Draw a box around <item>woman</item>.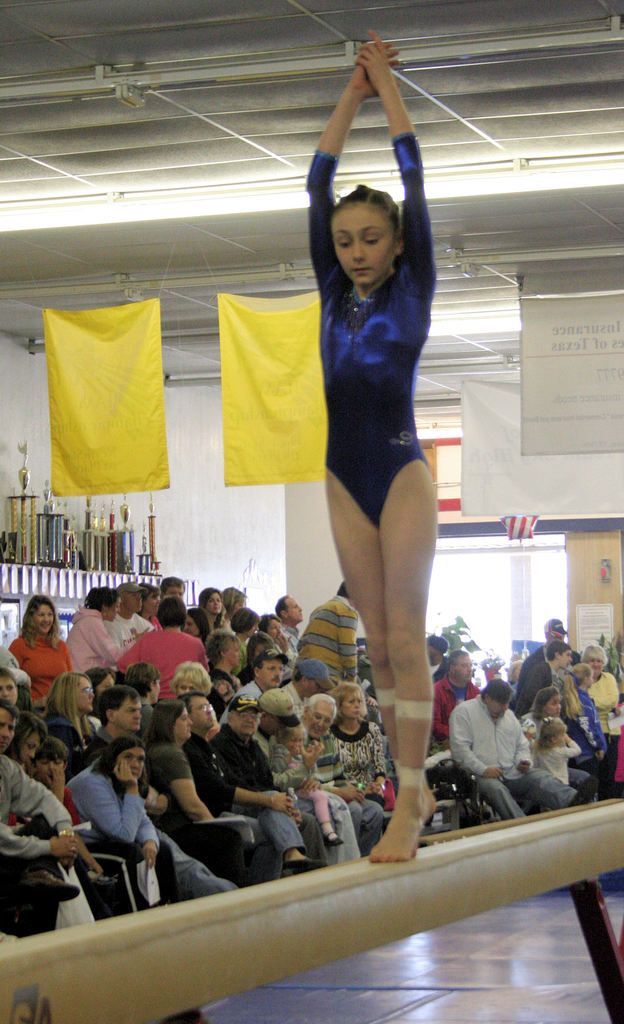
<region>47, 673, 107, 753</region>.
